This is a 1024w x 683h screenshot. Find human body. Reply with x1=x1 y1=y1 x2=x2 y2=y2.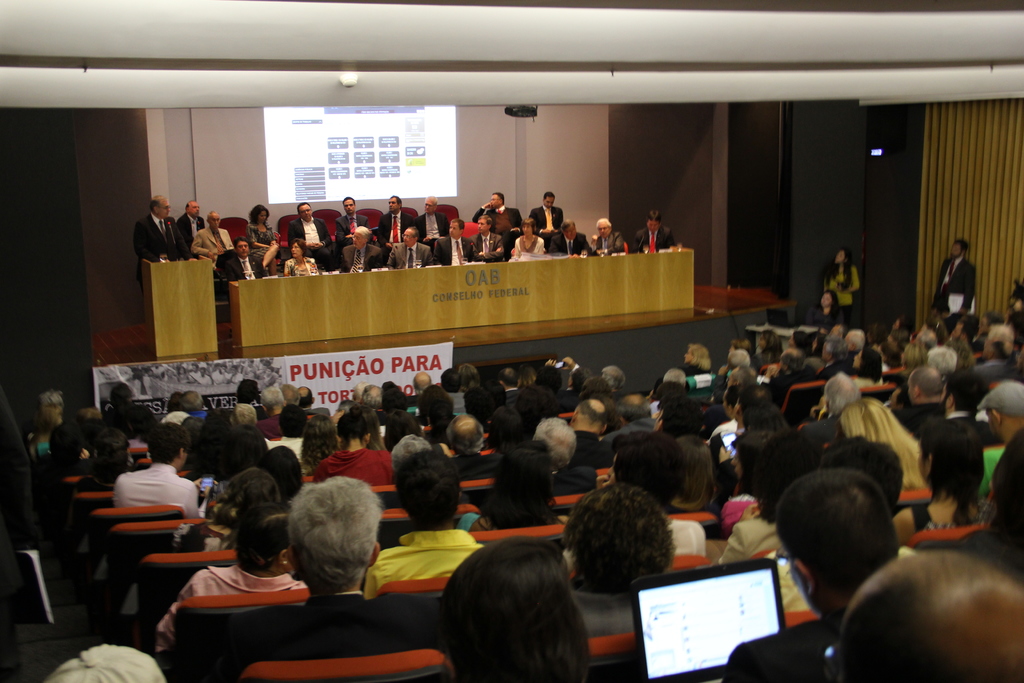
x1=431 y1=237 x2=480 y2=262.
